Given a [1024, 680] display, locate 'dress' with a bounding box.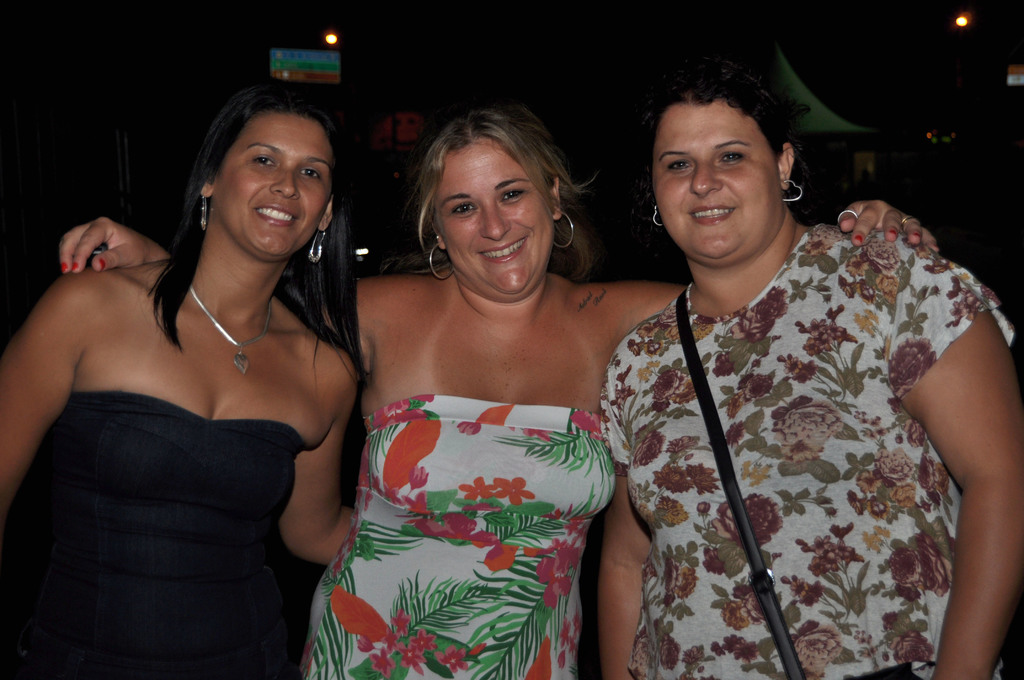
Located: Rect(31, 393, 328, 678).
